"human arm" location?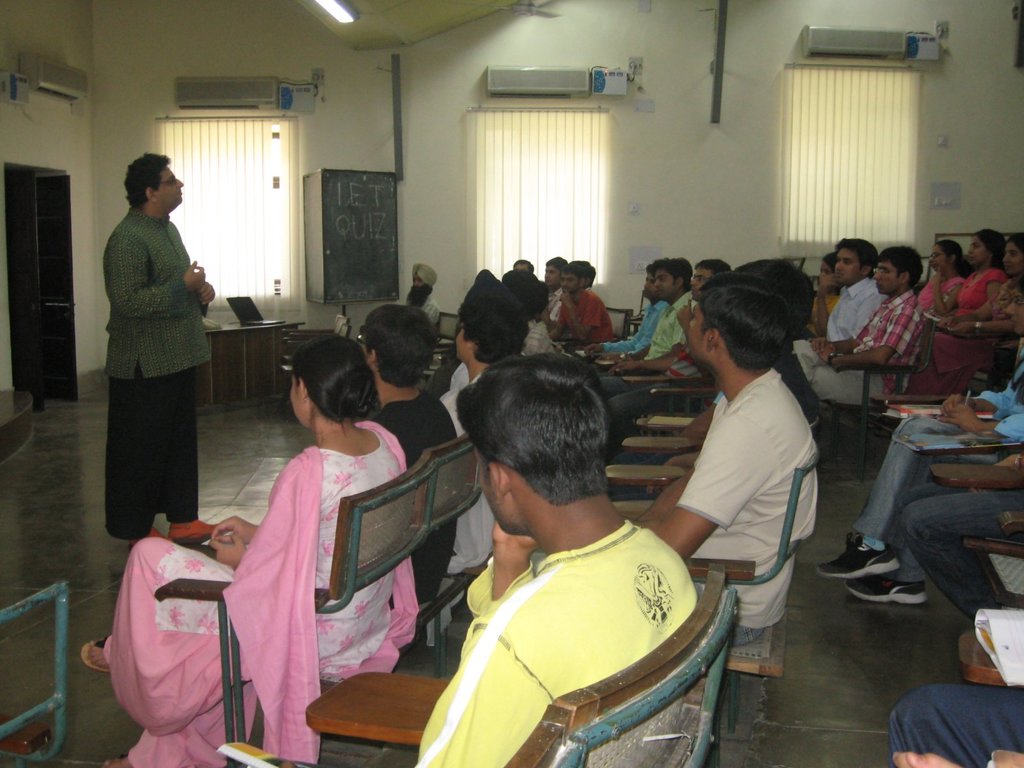
807 303 884 363
